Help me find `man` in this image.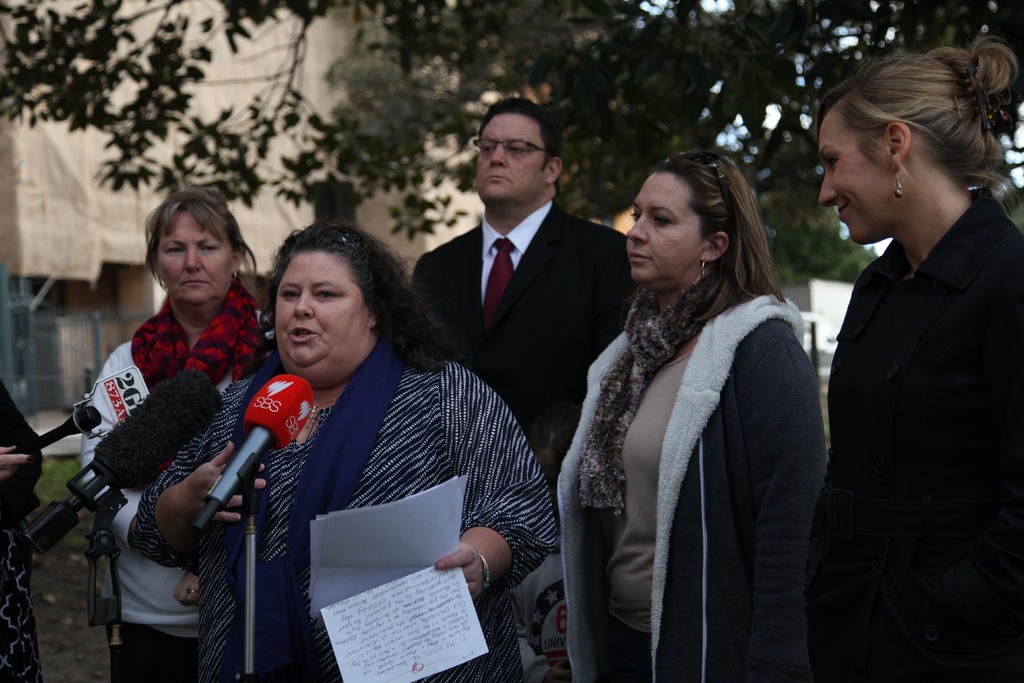
Found it: {"left": 397, "top": 108, "right": 632, "bottom": 473}.
